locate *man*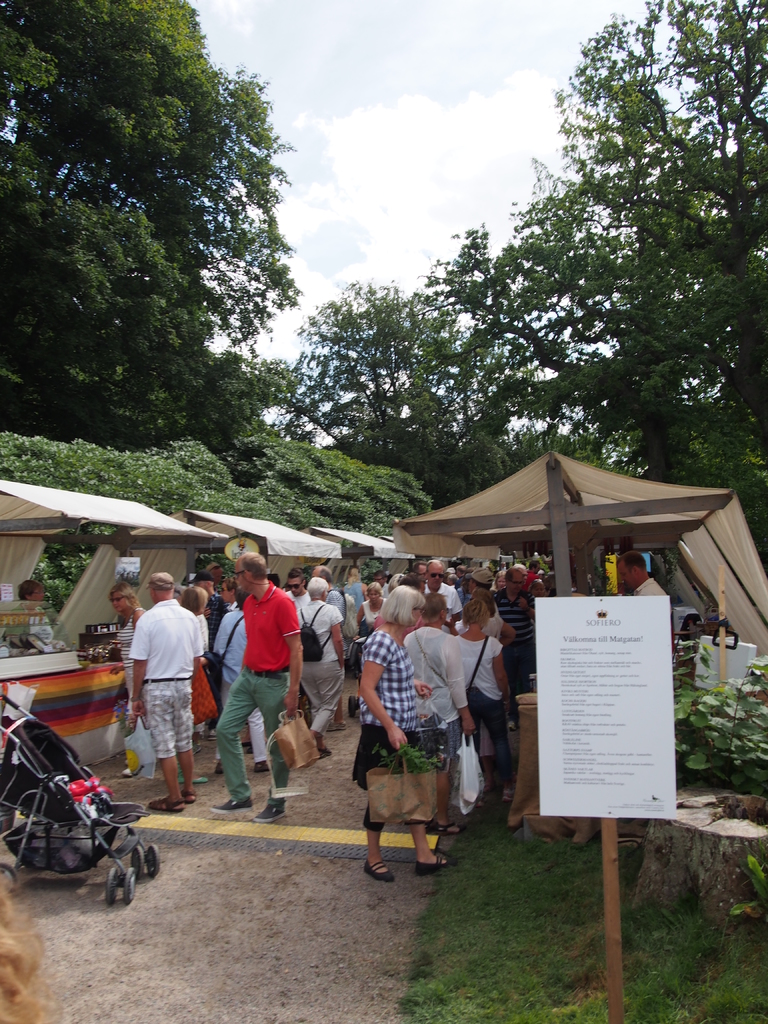
bbox(417, 557, 456, 628)
